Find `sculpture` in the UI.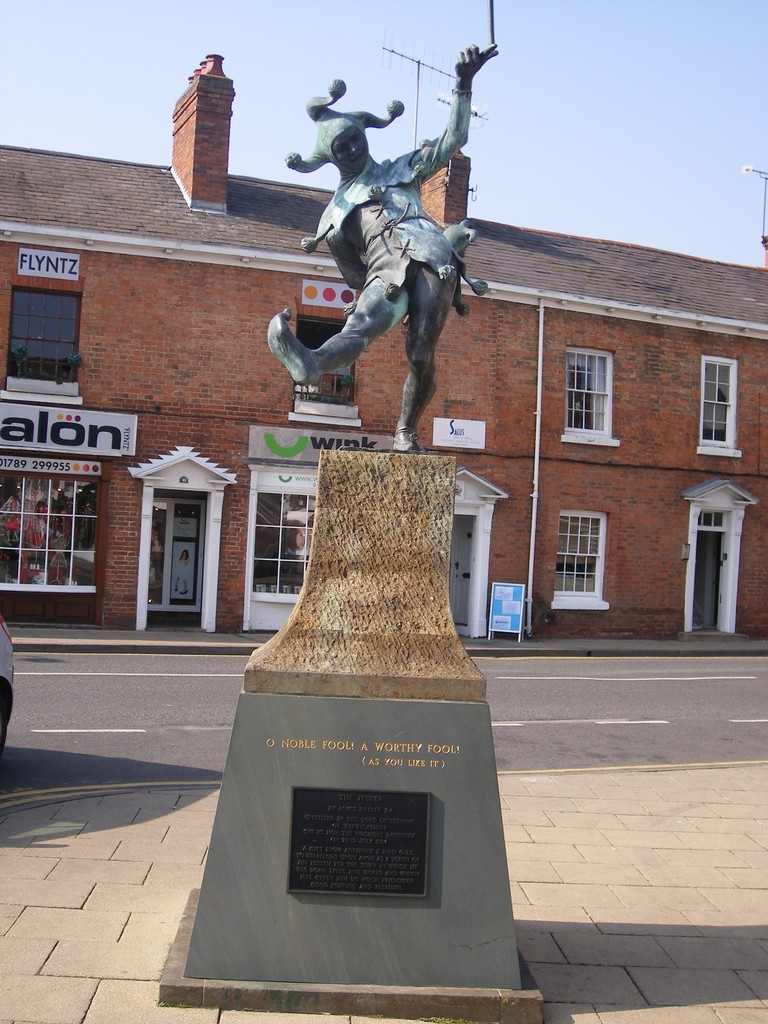
UI element at 269, 40, 501, 456.
